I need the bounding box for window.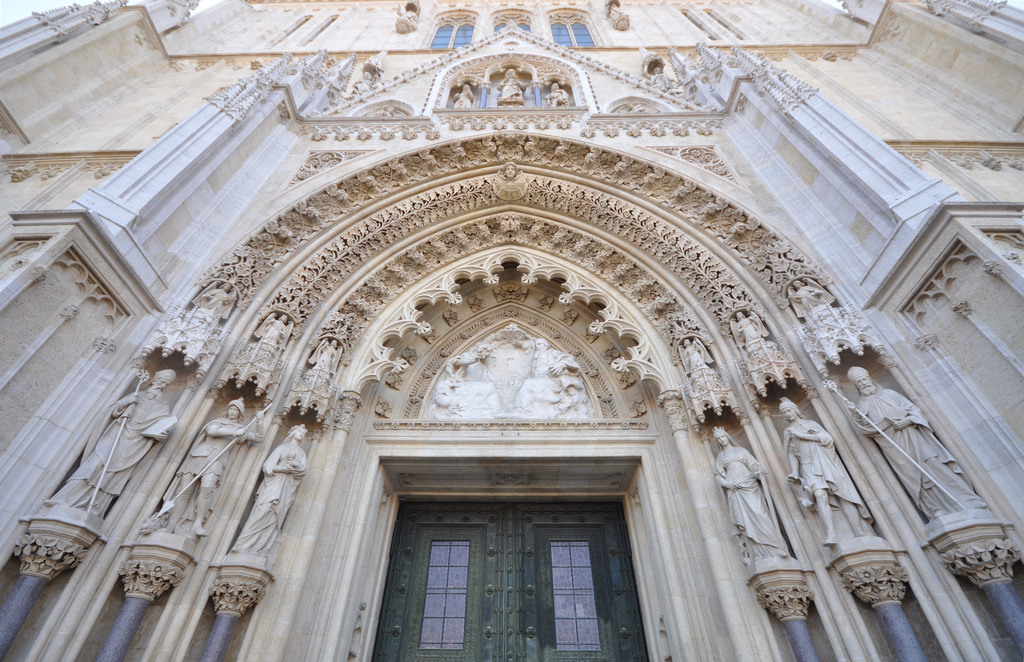
Here it is: BBox(324, 442, 625, 639).
